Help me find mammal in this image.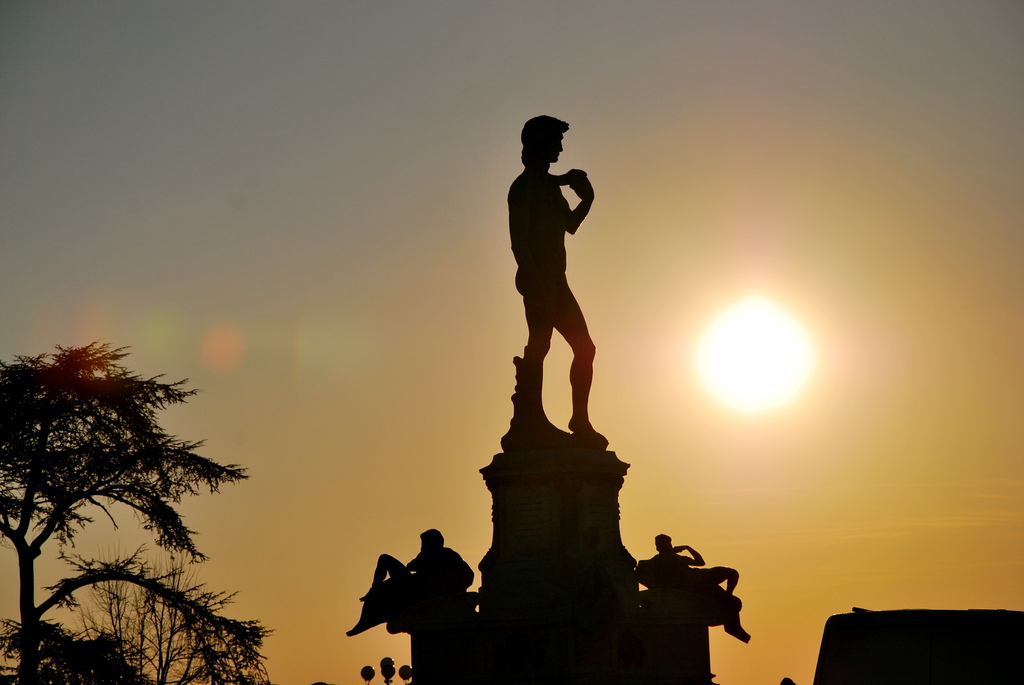
Found it: select_region(357, 528, 478, 601).
